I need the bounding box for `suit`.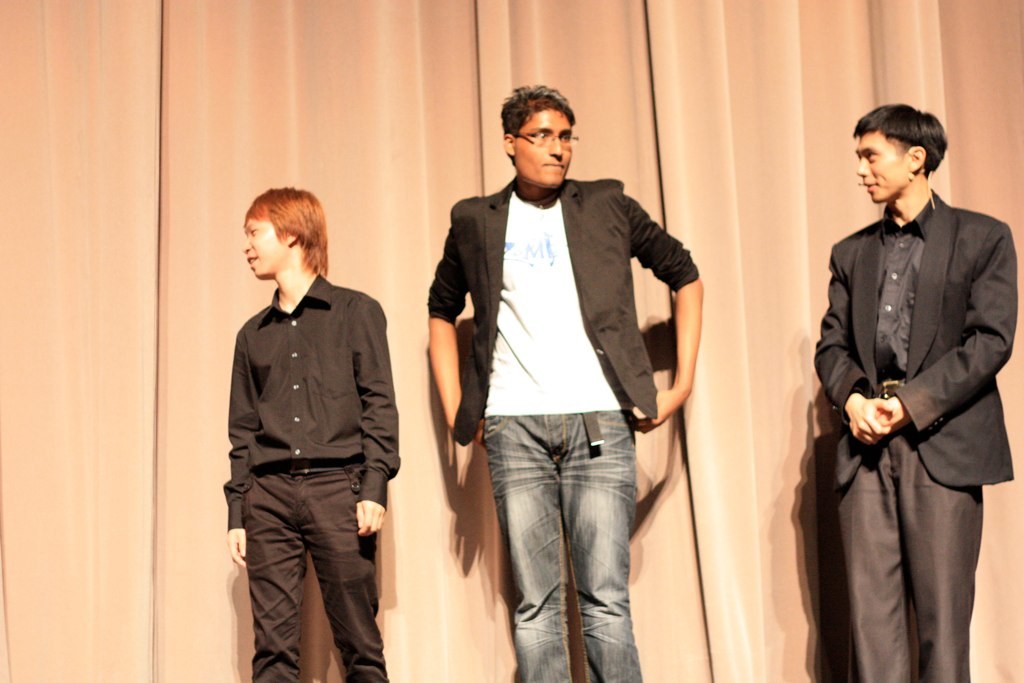
Here it is: box=[424, 177, 701, 447].
